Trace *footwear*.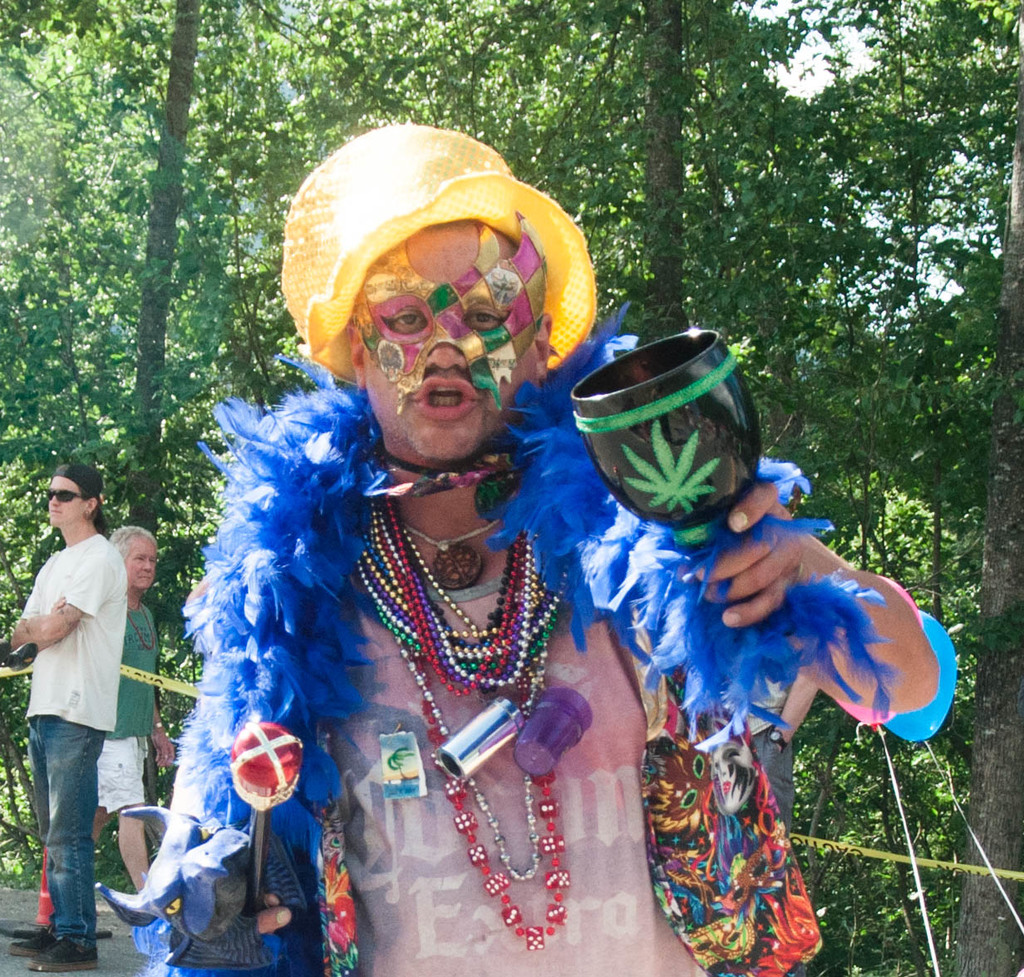
Traced to region(27, 935, 102, 974).
